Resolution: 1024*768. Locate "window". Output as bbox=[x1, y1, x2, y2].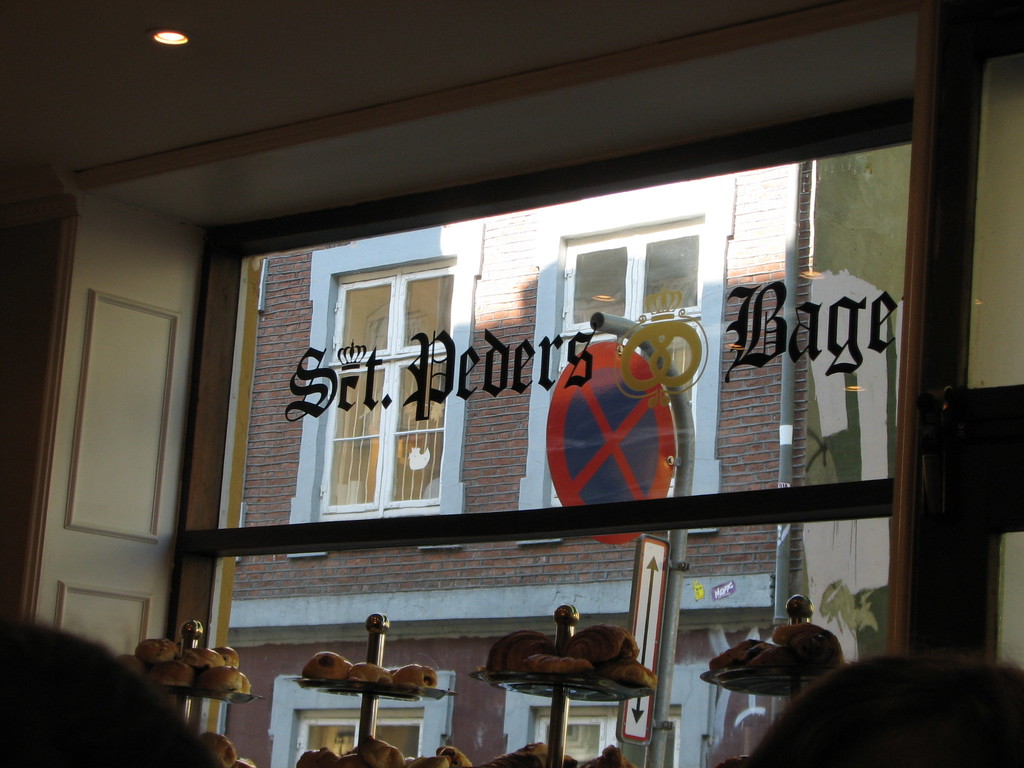
bbox=[551, 214, 701, 515].
